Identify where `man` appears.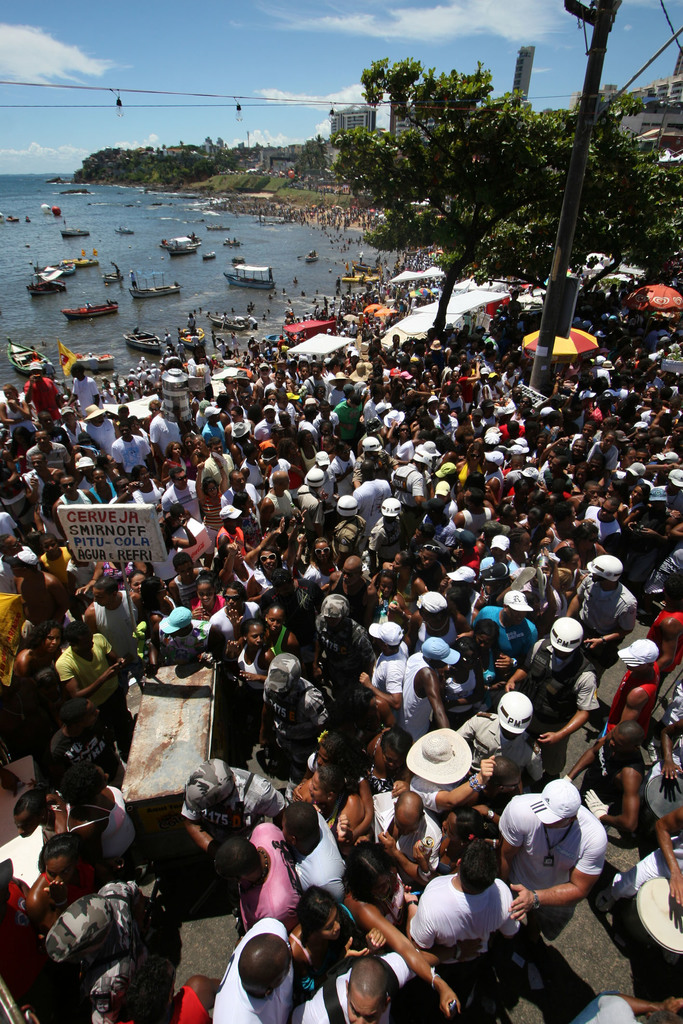
Appears at 309 397 343 435.
